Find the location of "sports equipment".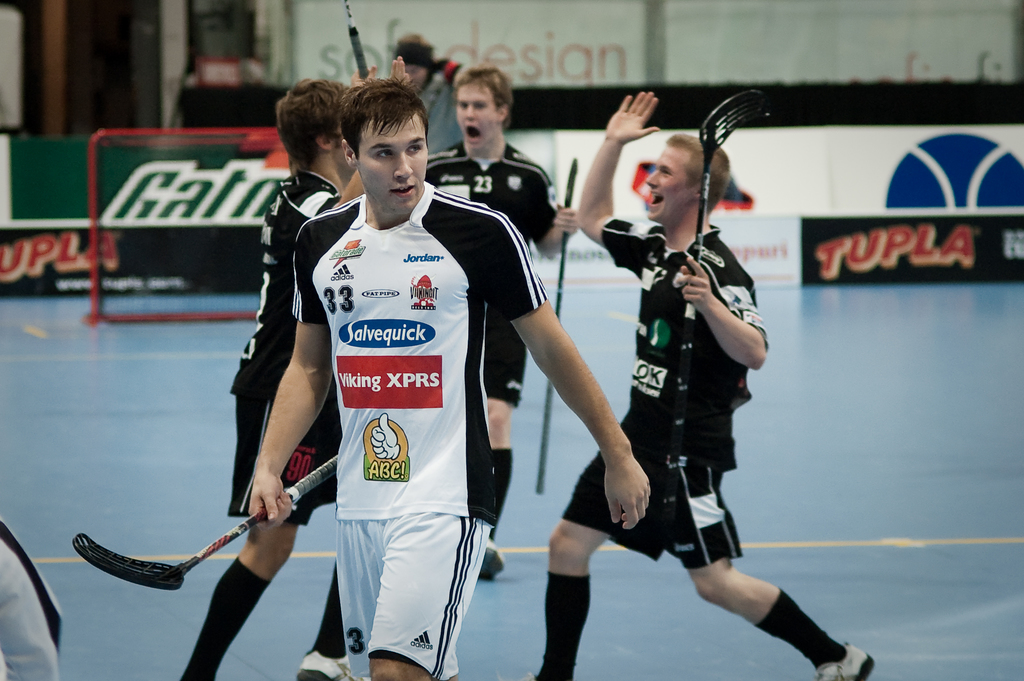
Location: (531,158,578,493).
